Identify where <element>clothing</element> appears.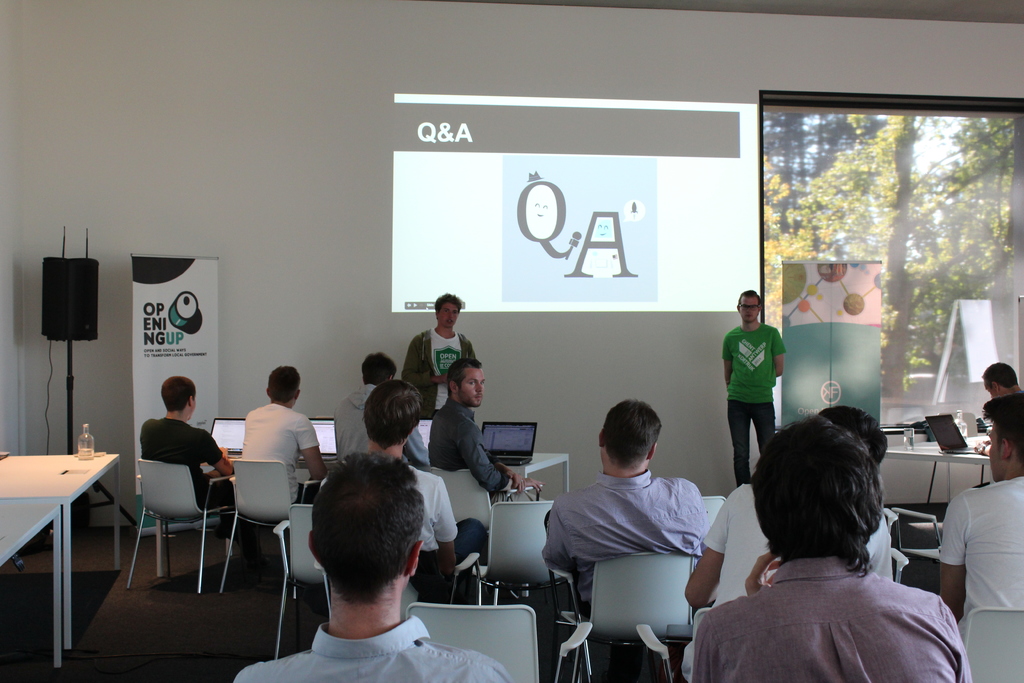
Appears at bbox(934, 472, 1023, 680).
